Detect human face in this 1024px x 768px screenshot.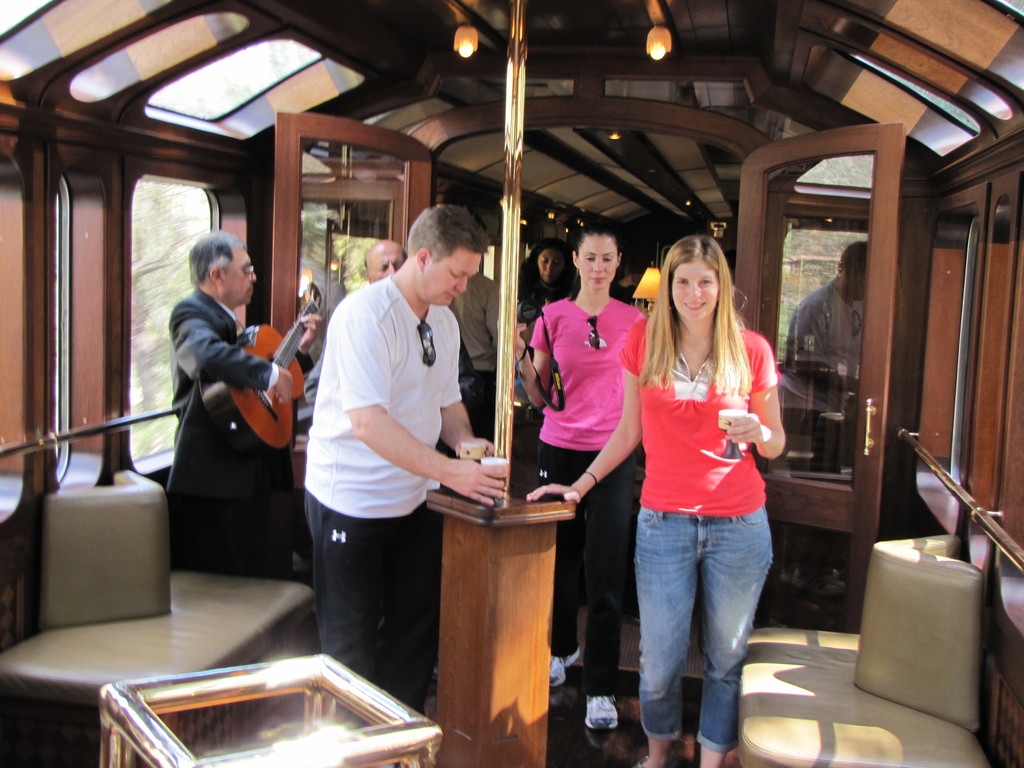
Detection: [670,260,722,324].
